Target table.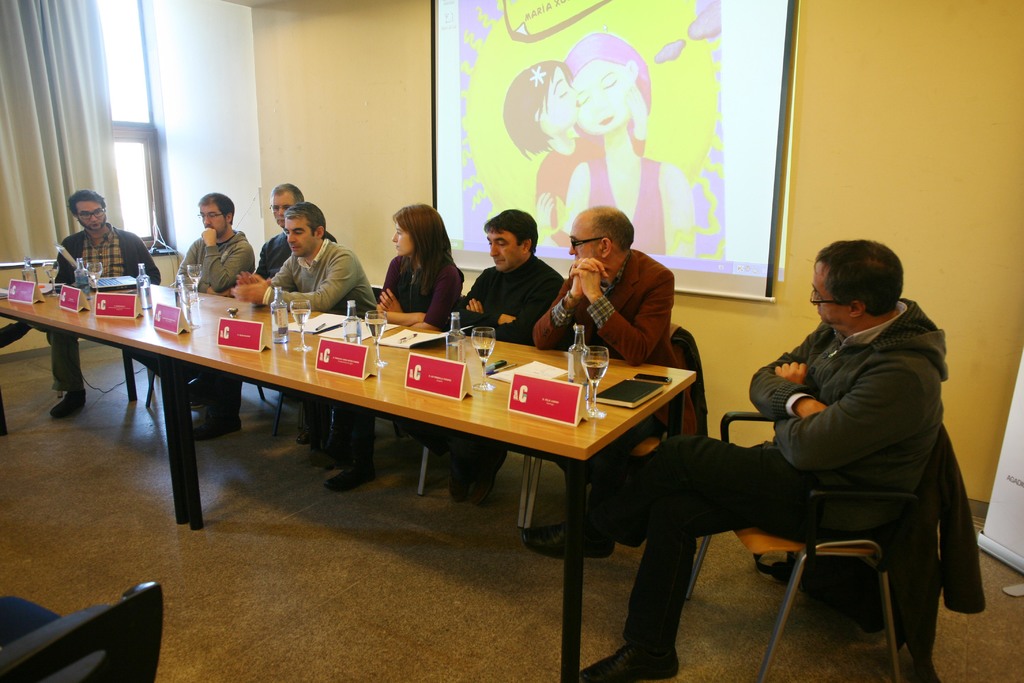
Target region: <bbox>0, 267, 694, 682</bbox>.
